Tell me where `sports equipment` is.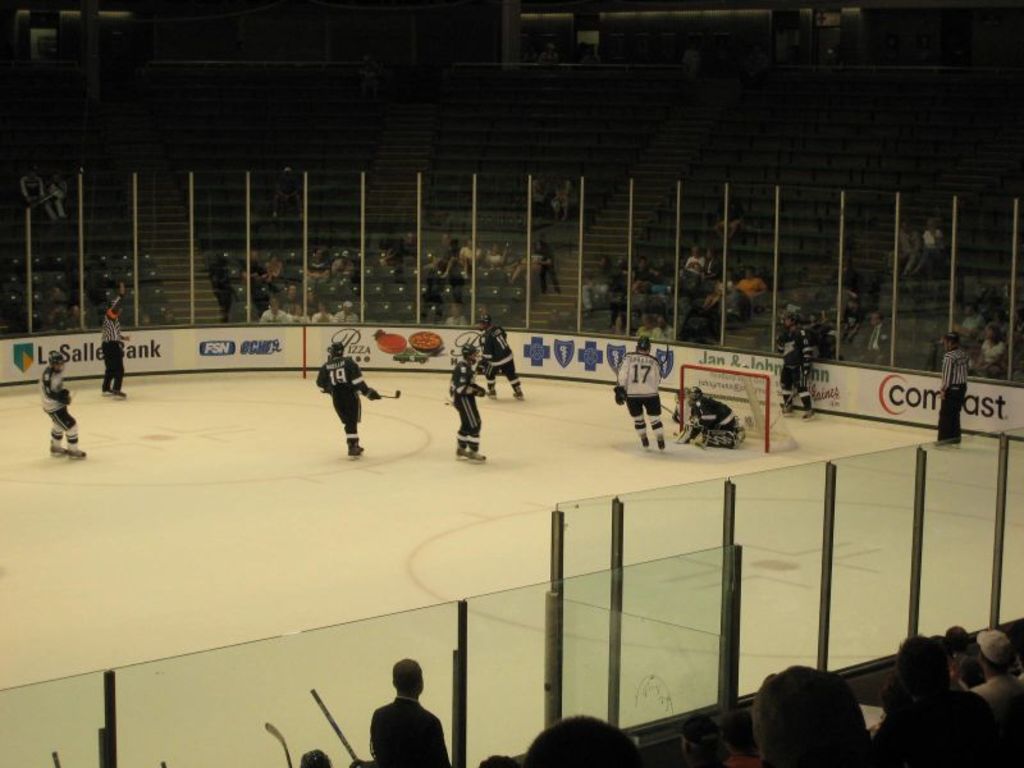
`sports equipment` is at (655, 438, 666, 451).
